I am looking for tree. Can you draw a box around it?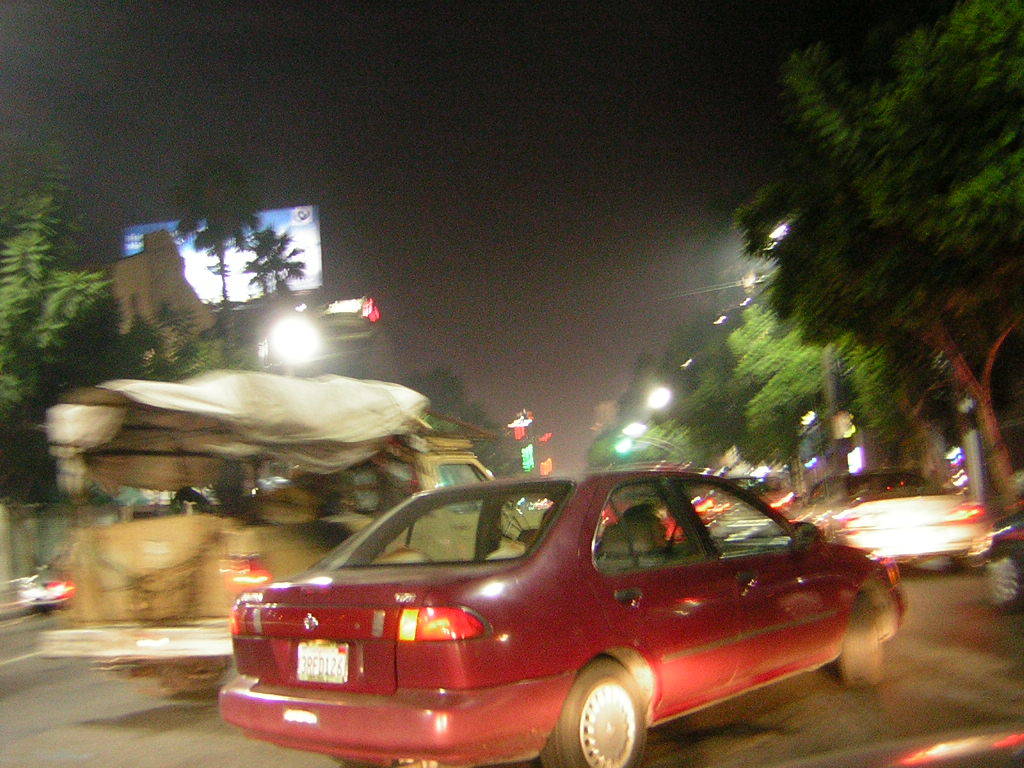
Sure, the bounding box is locate(1, 152, 104, 403).
